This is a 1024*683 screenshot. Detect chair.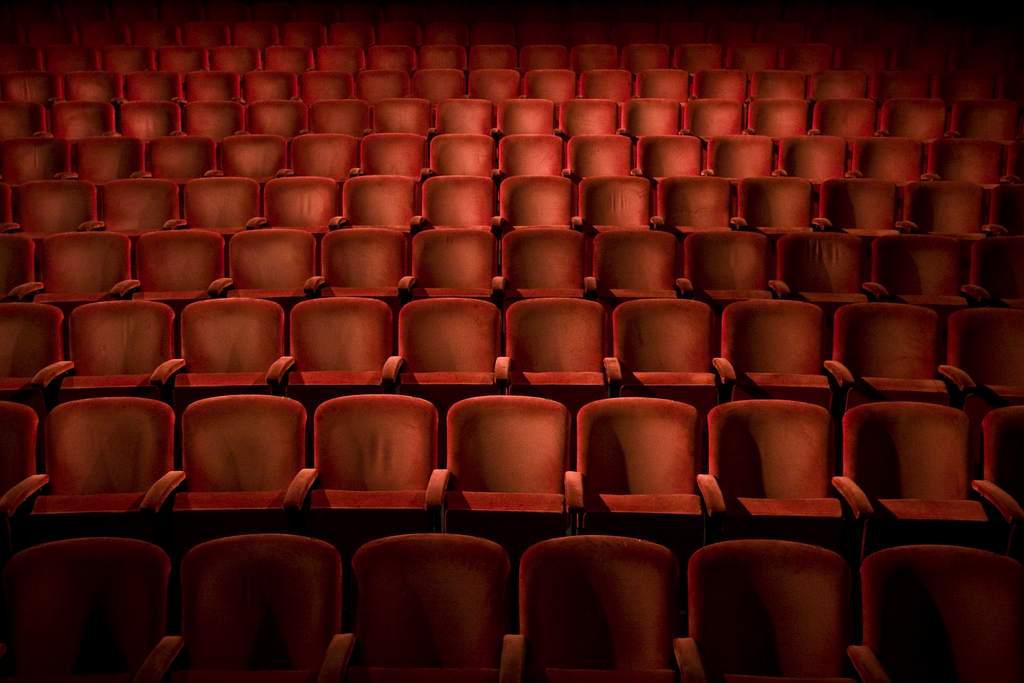
311,230,400,314.
